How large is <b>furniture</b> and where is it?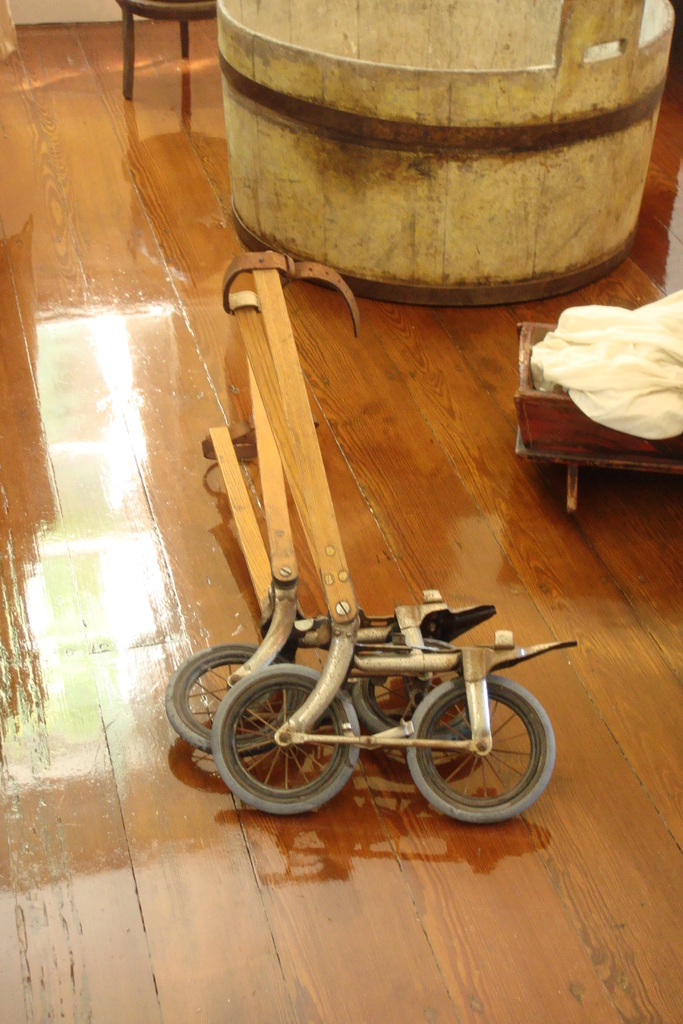
Bounding box: {"x1": 115, "y1": 0, "x2": 218, "y2": 103}.
